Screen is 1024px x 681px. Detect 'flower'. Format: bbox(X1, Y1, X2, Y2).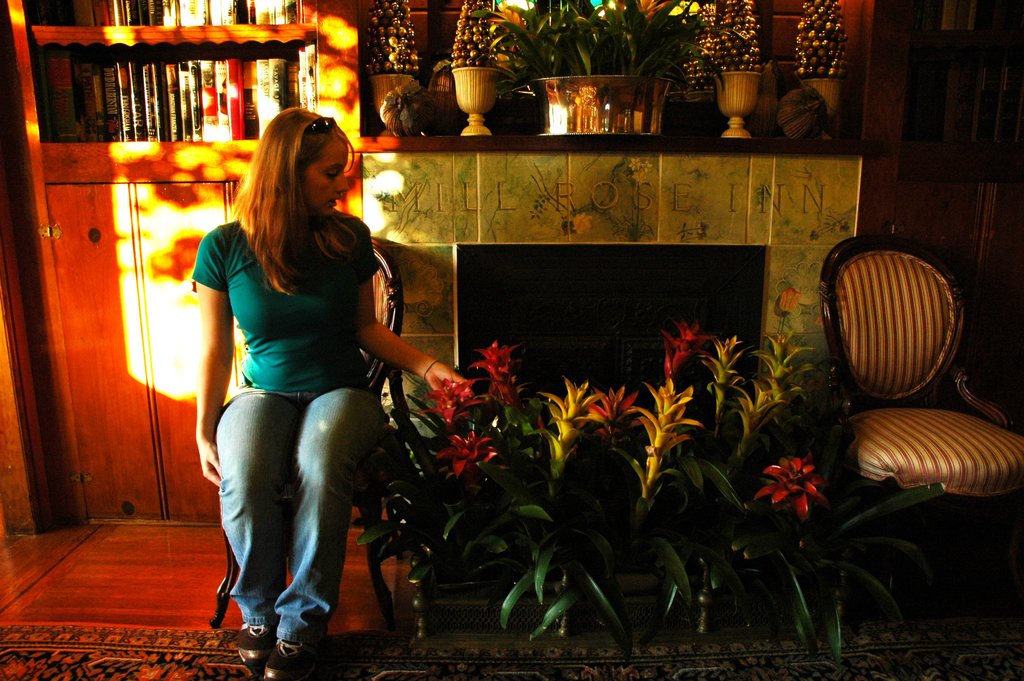
bbox(755, 455, 826, 527).
